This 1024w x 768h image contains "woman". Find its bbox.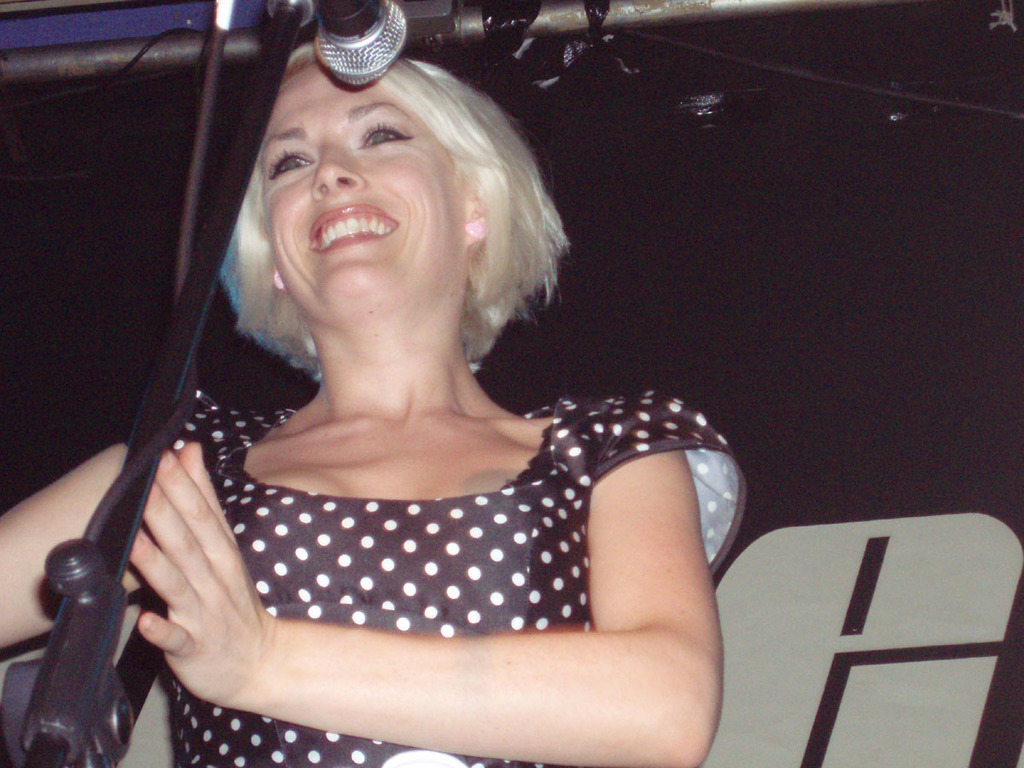
x1=86, y1=0, x2=738, y2=767.
